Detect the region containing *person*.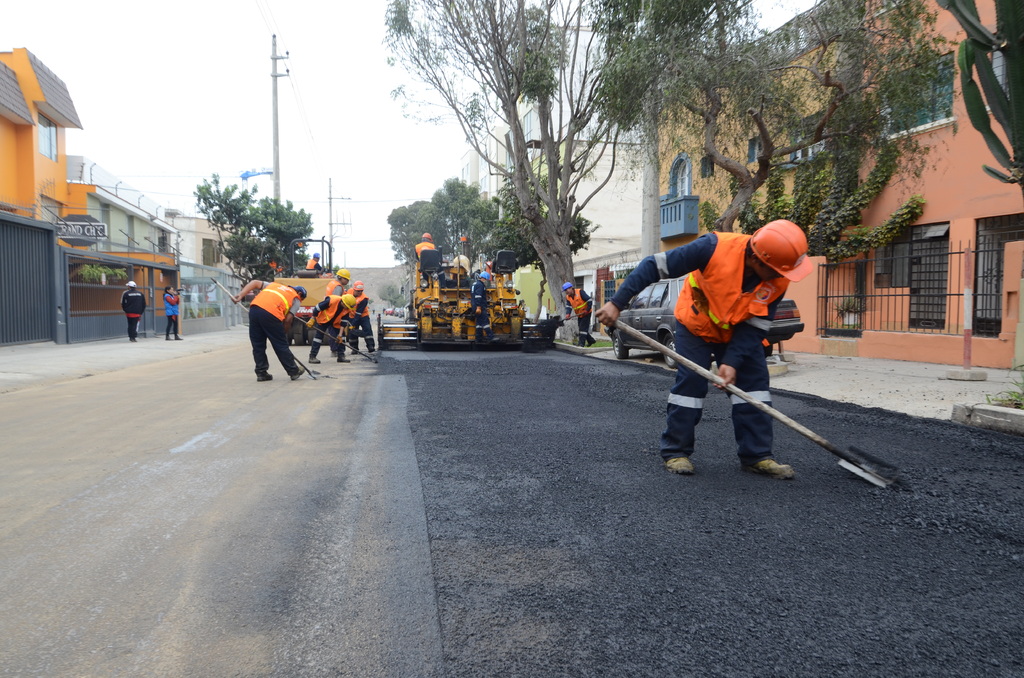
bbox=[122, 275, 148, 341].
